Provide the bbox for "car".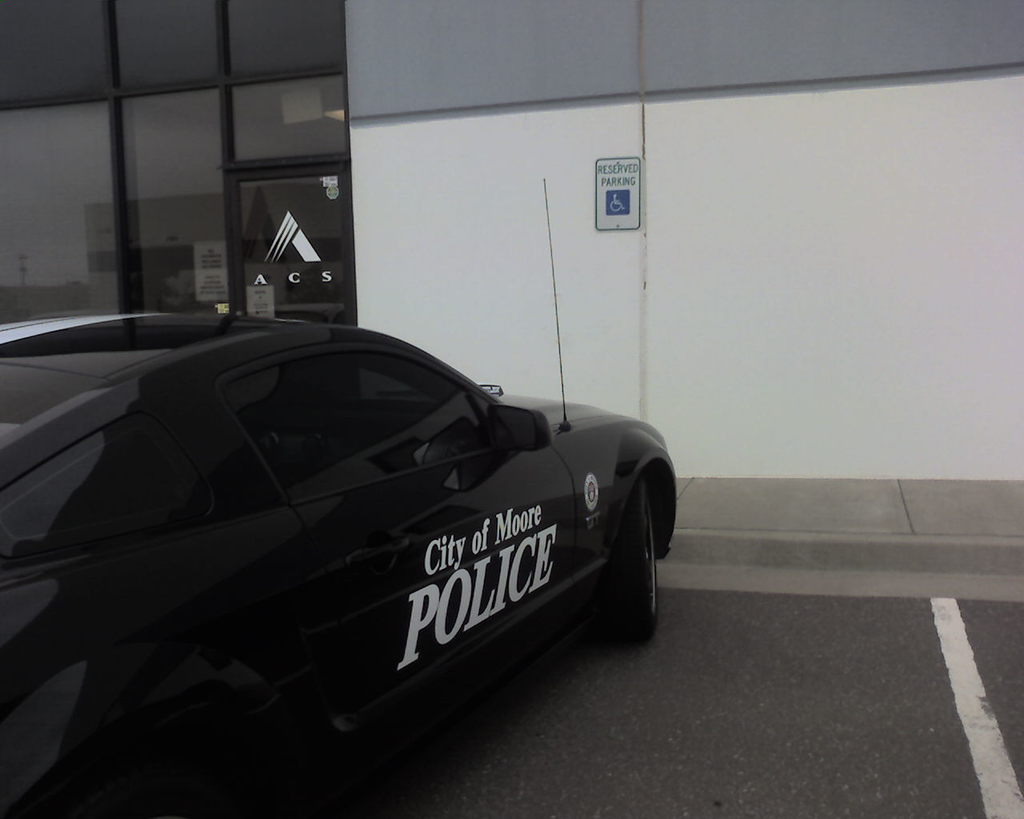
left=13, top=277, right=690, bottom=760.
